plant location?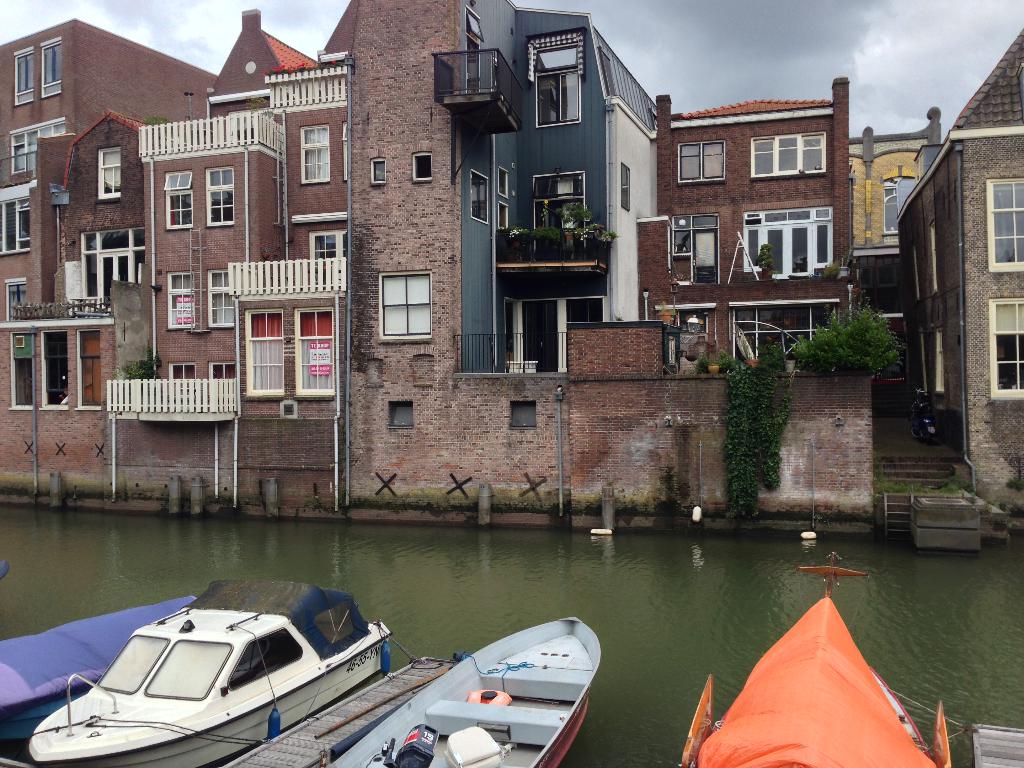
x1=868, y1=467, x2=969, y2=495
